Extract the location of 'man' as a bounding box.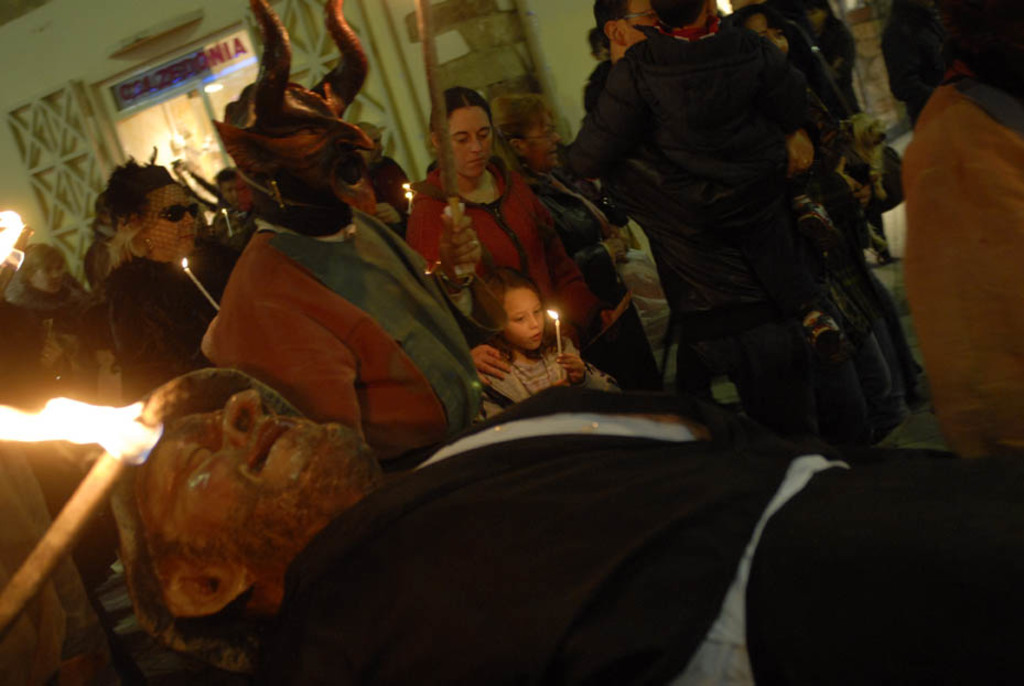
[left=123, top=366, right=1023, bottom=685].
